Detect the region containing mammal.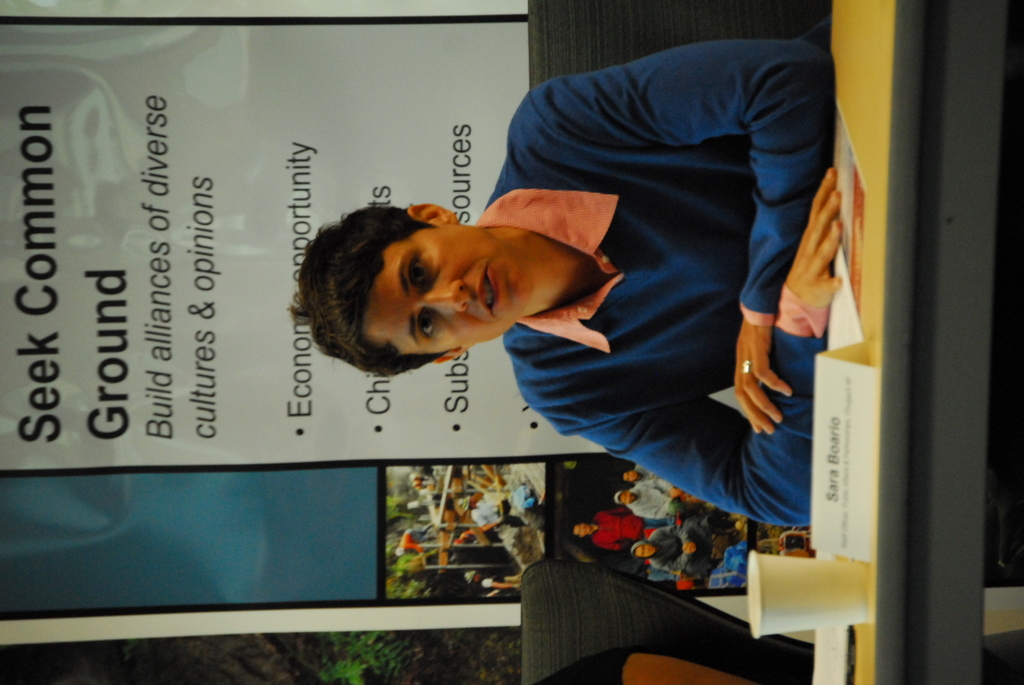
bbox=(454, 492, 525, 531).
